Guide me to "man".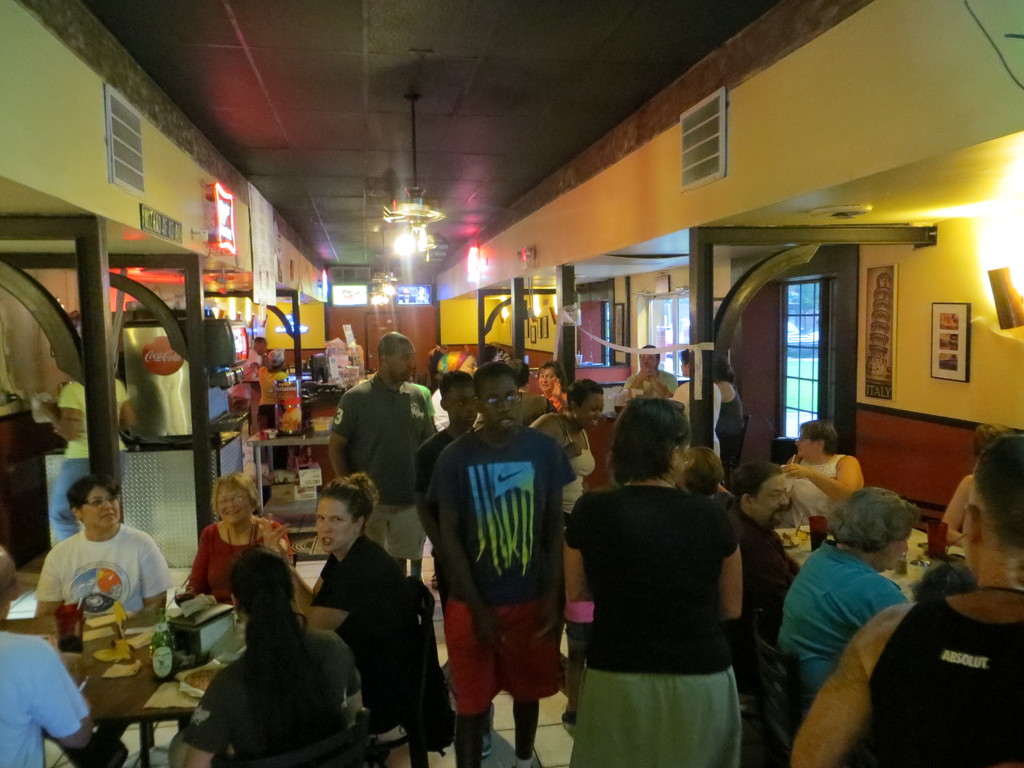
Guidance: 324,337,438,538.
